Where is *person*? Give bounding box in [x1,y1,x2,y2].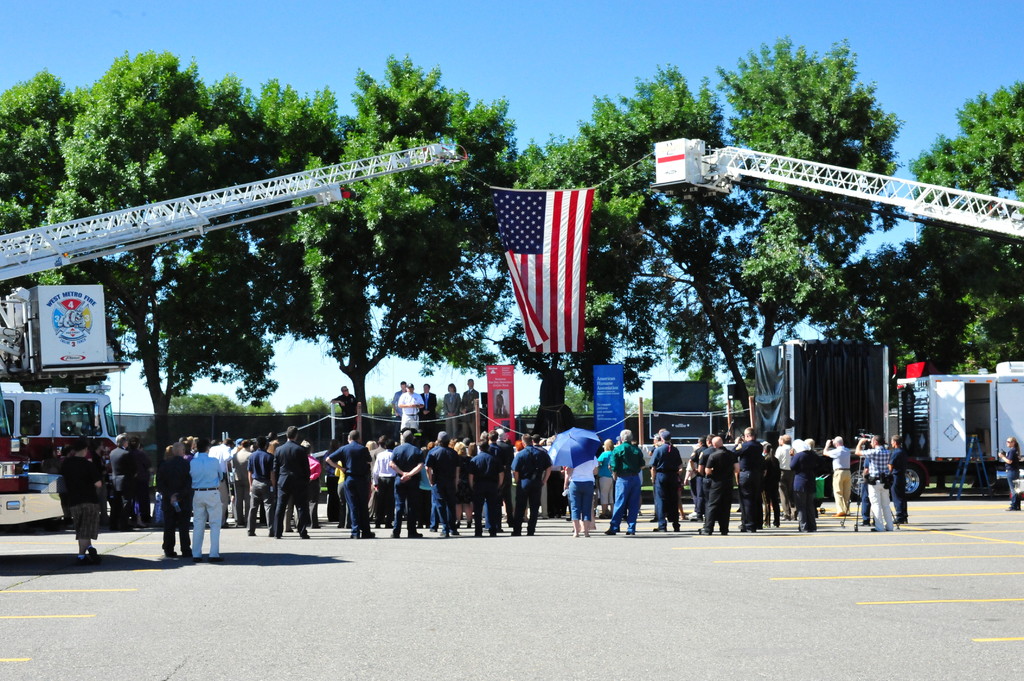
[602,432,628,522].
